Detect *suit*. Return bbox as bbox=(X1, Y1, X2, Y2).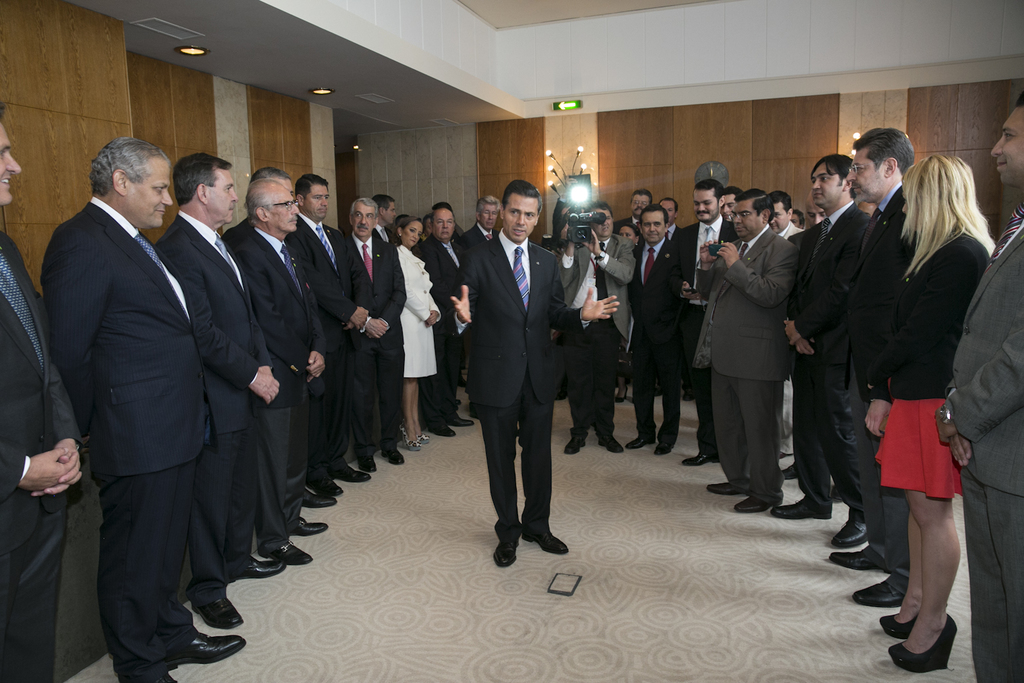
bbox=(231, 224, 319, 545).
